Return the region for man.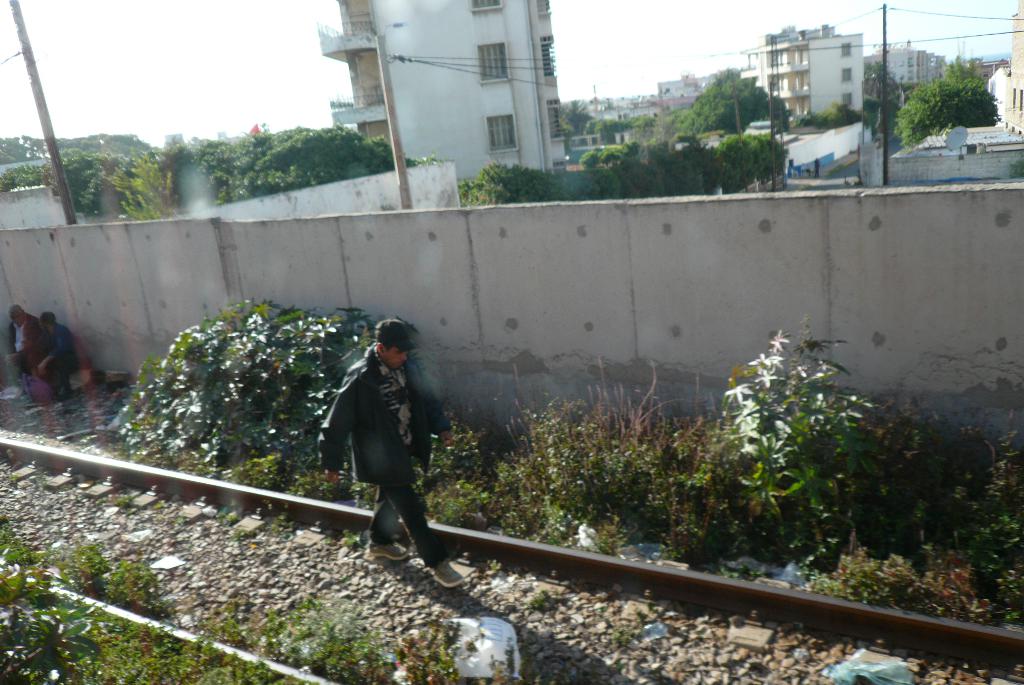
left=6, top=304, right=36, bottom=376.
